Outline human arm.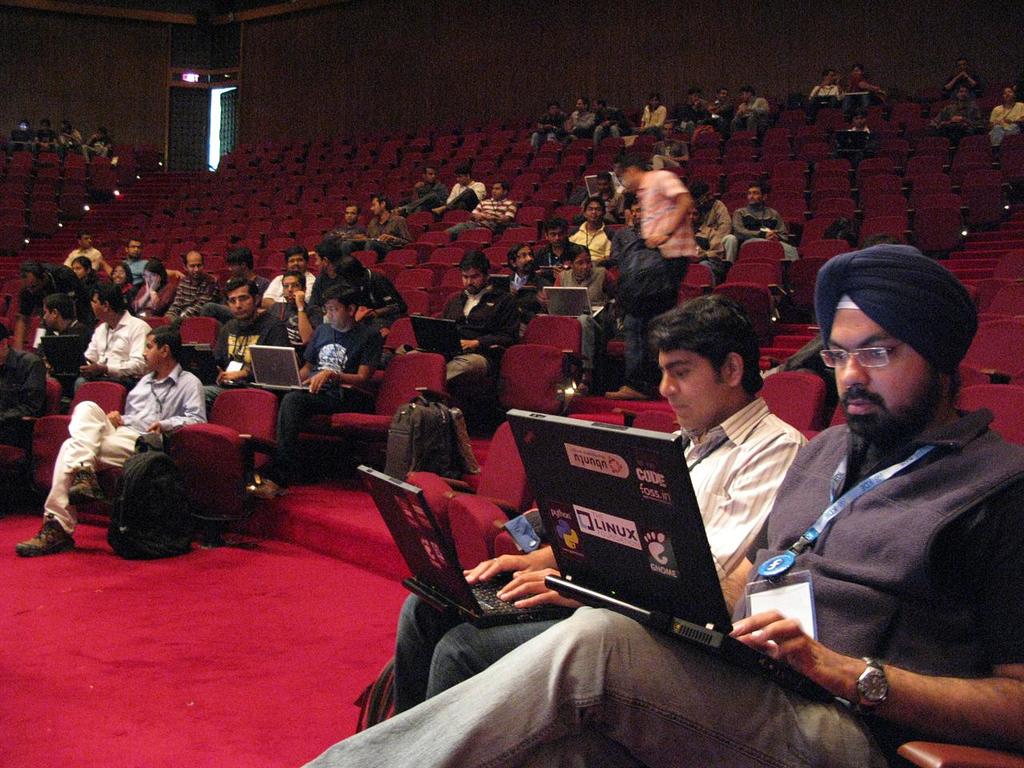
Outline: Rect(298, 324, 386, 396).
